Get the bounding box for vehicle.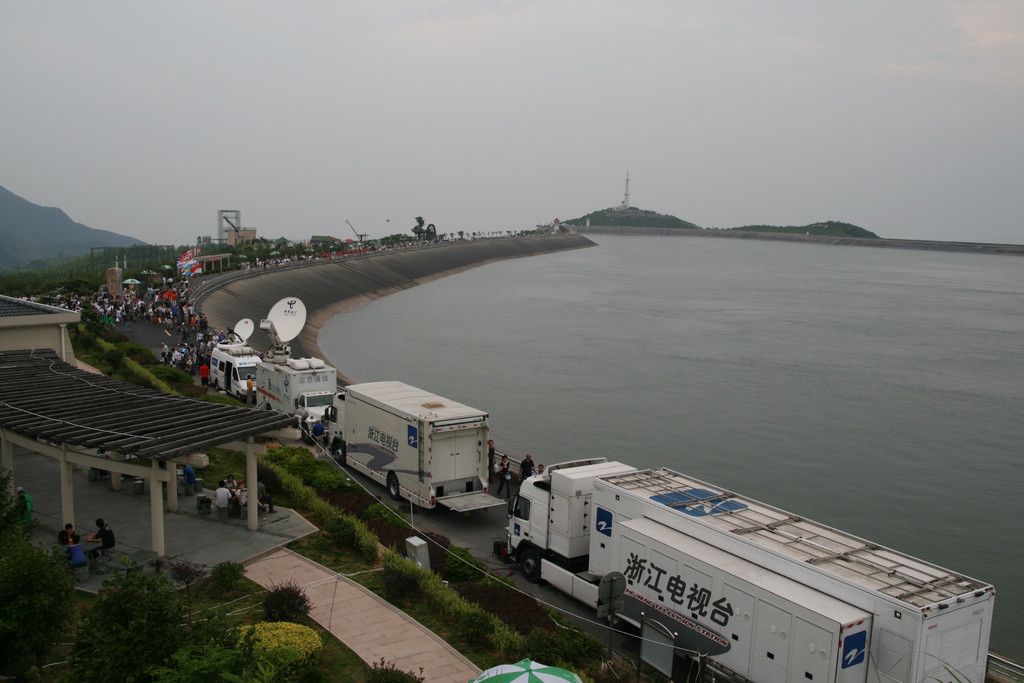
[314, 379, 512, 526].
